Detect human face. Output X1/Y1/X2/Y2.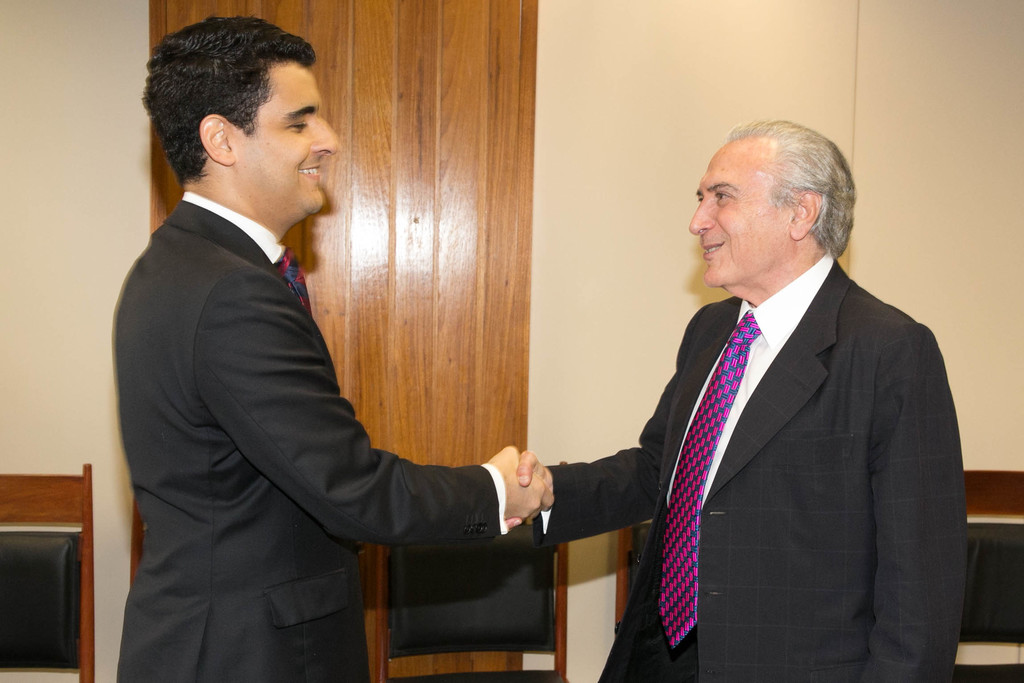
691/142/790/290.
